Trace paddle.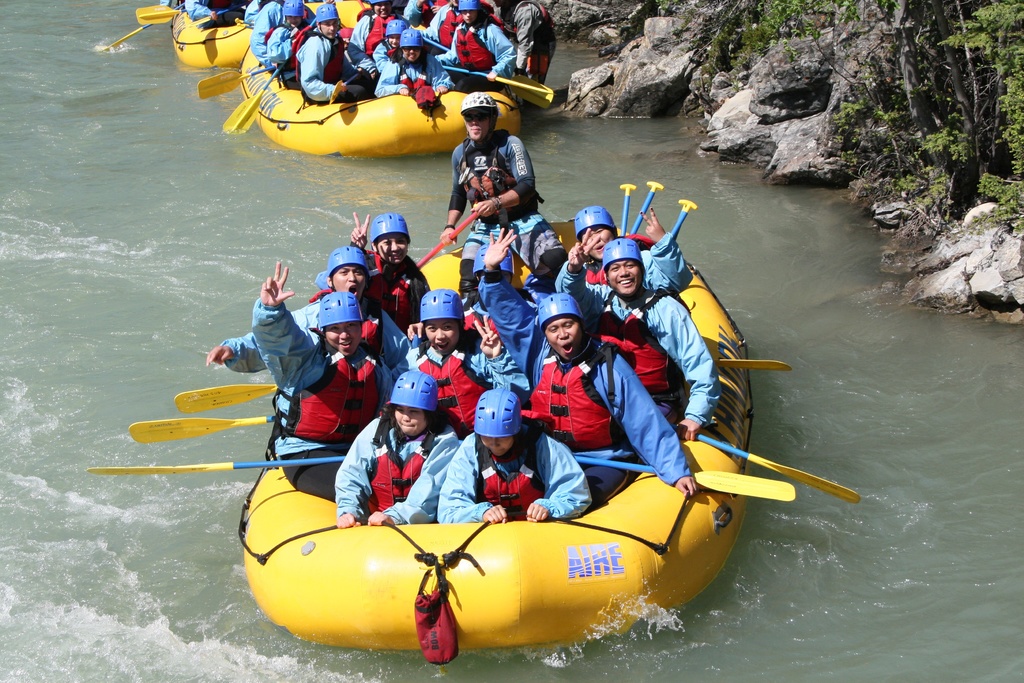
Traced to [135,3,246,27].
